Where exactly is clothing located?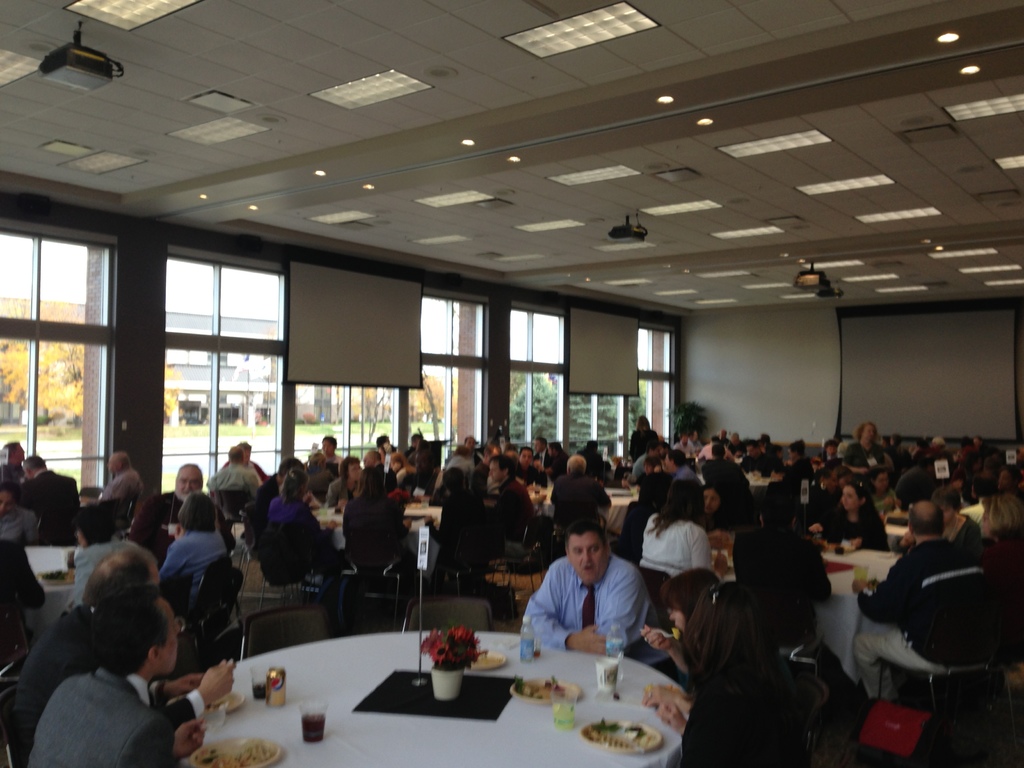
Its bounding box is l=529, t=559, r=677, b=677.
